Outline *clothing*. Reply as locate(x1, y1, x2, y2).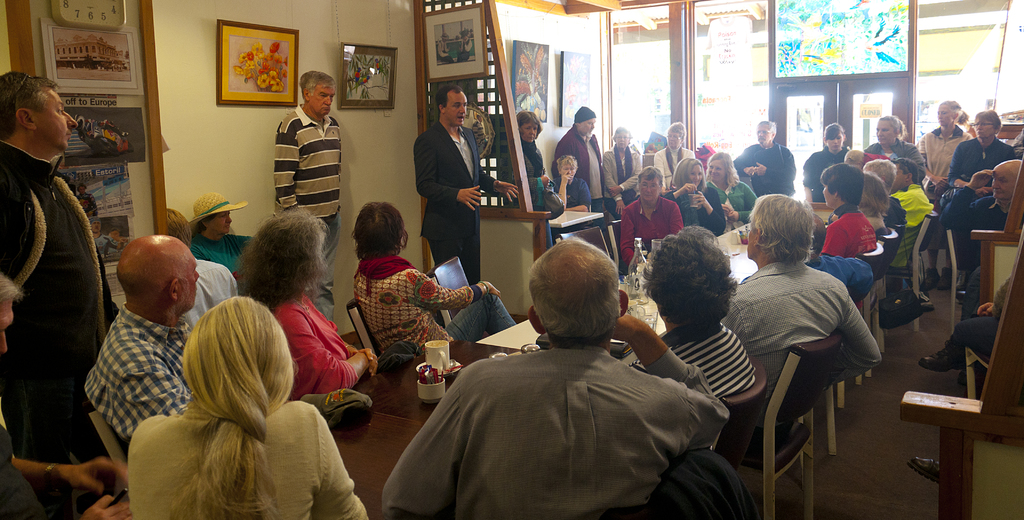
locate(496, 136, 554, 250).
